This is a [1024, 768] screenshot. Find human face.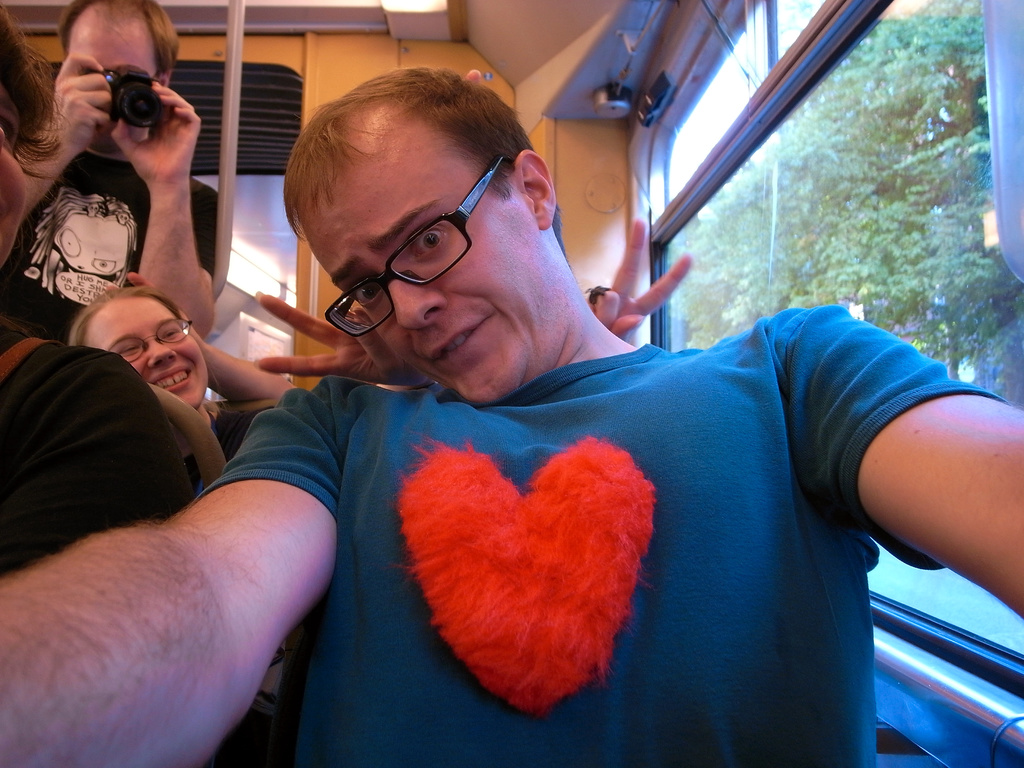
Bounding box: 0 82 27 267.
